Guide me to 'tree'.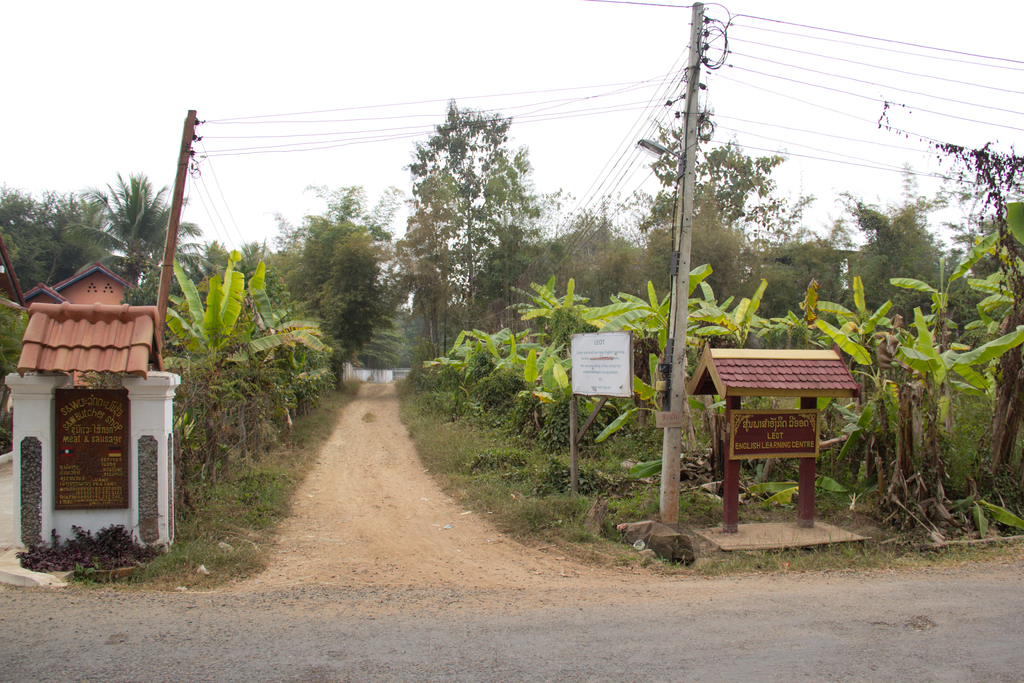
Guidance: 749 206 895 352.
